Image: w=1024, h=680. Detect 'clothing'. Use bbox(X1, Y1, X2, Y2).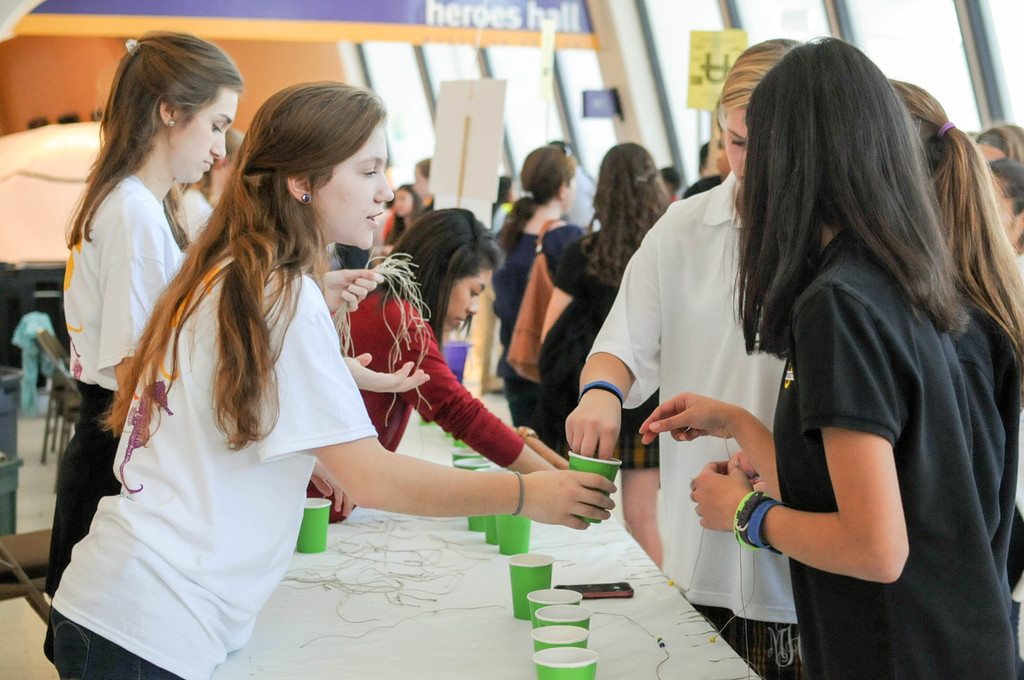
bbox(58, 172, 189, 394).
